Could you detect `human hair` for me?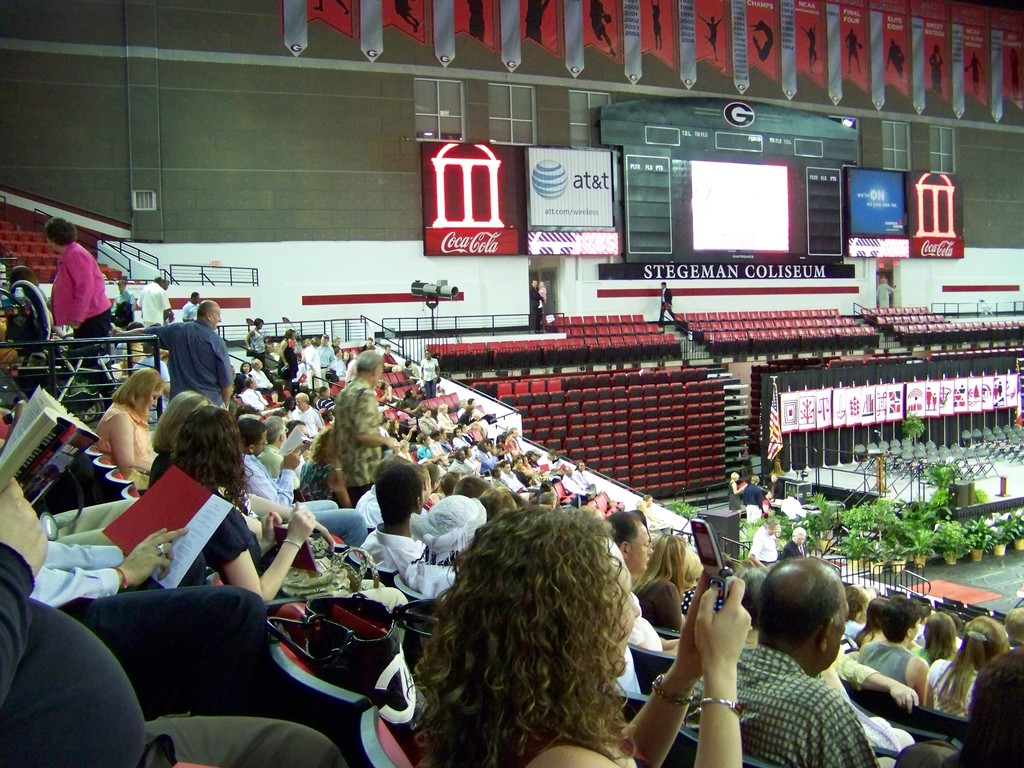
Detection result: locate(376, 458, 429, 524).
